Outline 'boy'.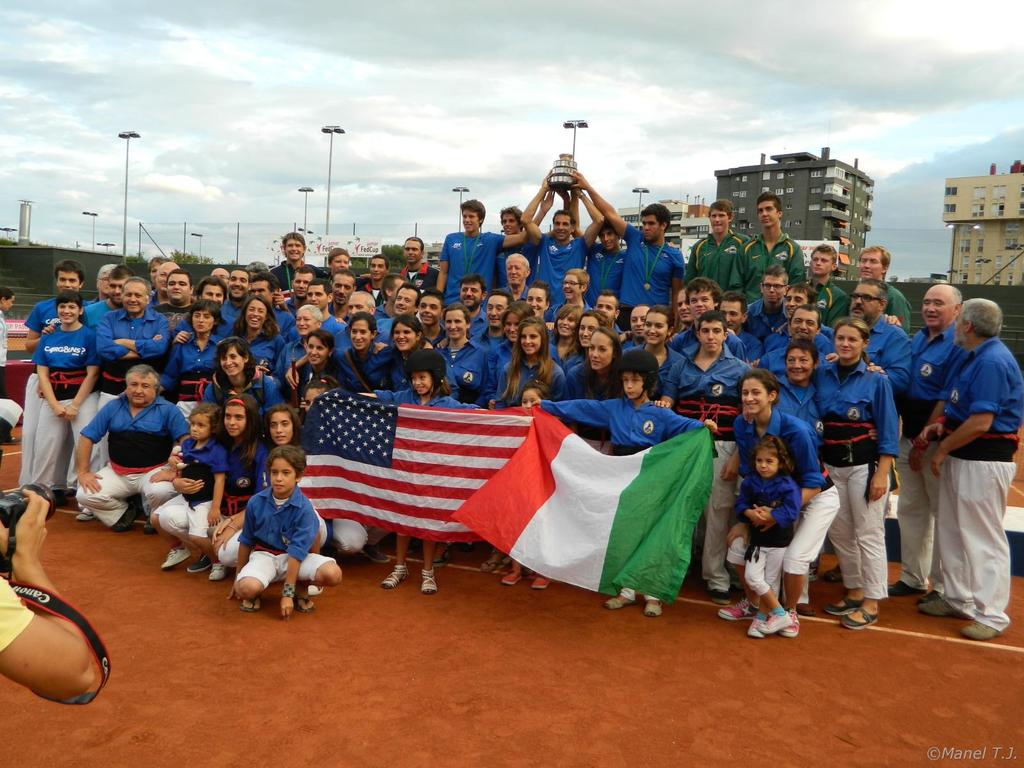
Outline: Rect(214, 460, 330, 621).
